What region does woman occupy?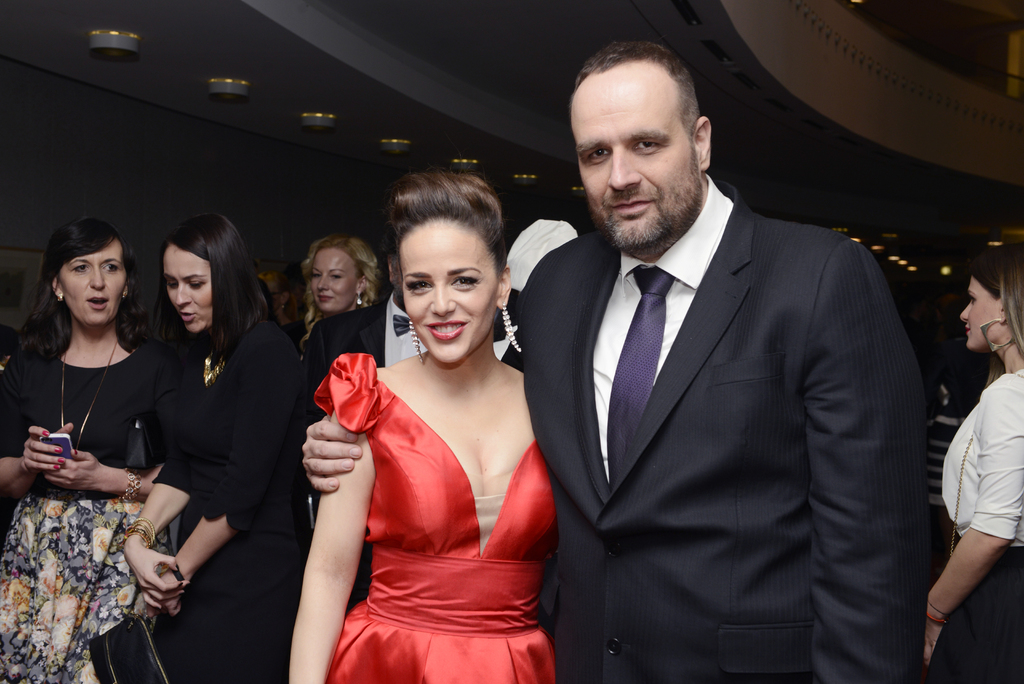
region(0, 215, 171, 683).
